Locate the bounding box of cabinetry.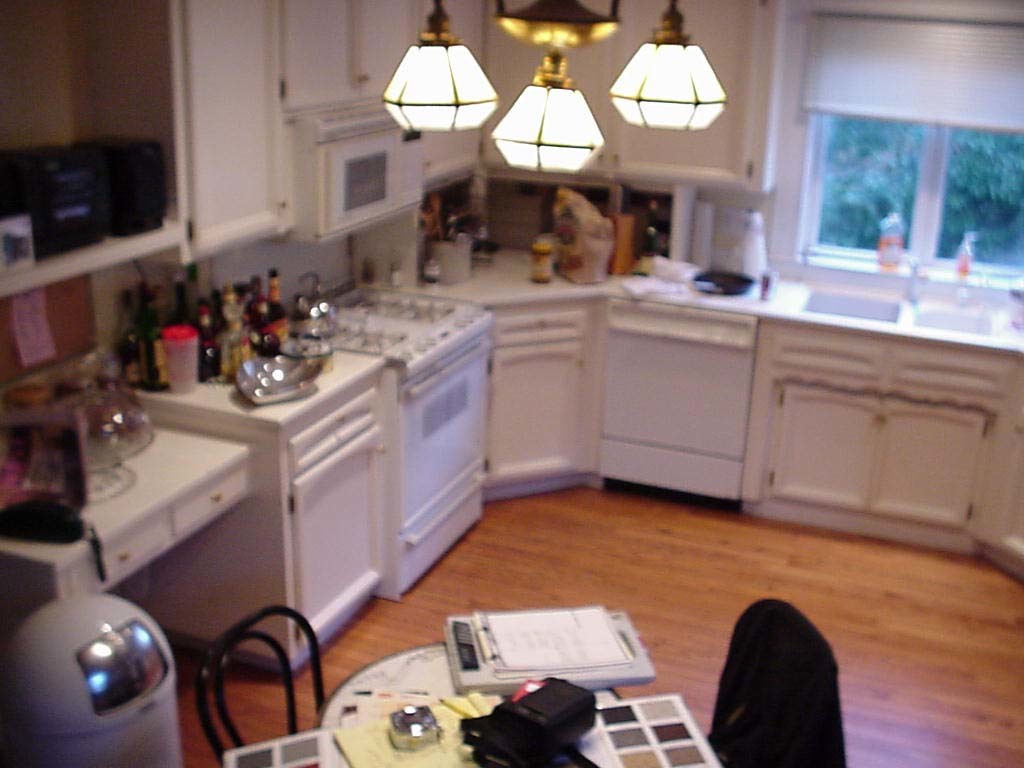
Bounding box: [474,308,758,508].
